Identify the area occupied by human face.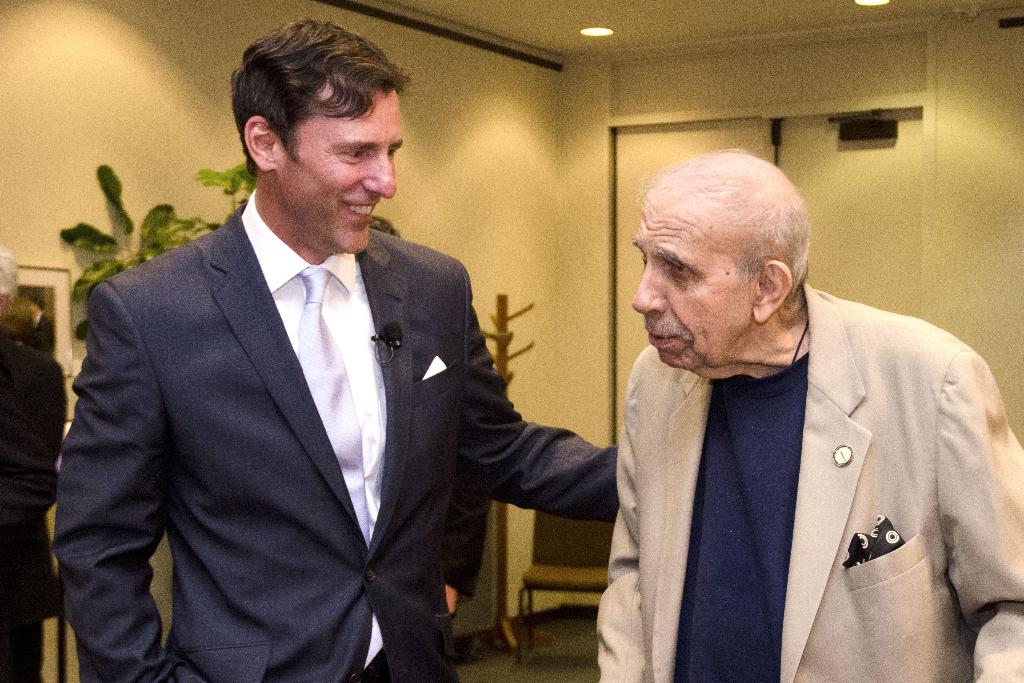
Area: left=286, top=90, right=403, bottom=254.
